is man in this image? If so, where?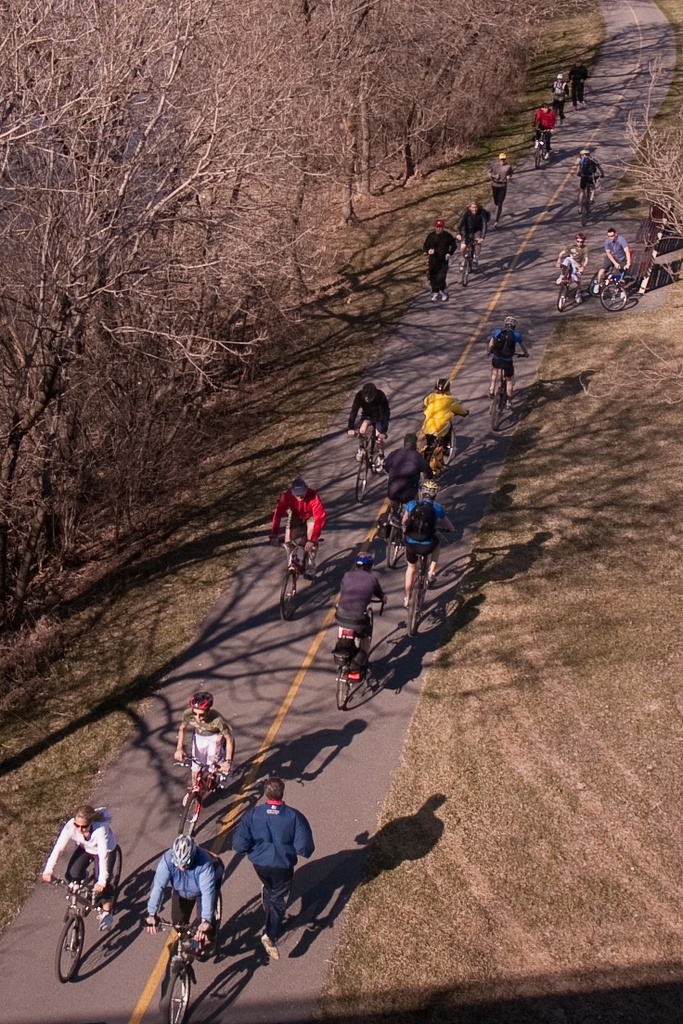
Yes, at [571,140,601,214].
